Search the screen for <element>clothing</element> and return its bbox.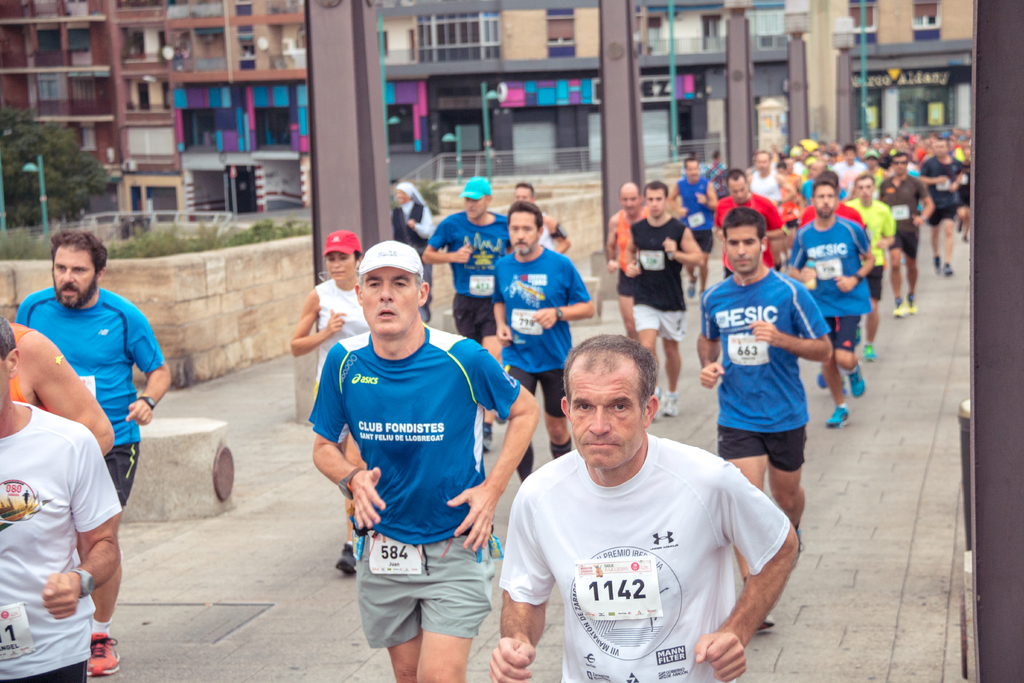
Found: bbox(0, 399, 124, 682).
